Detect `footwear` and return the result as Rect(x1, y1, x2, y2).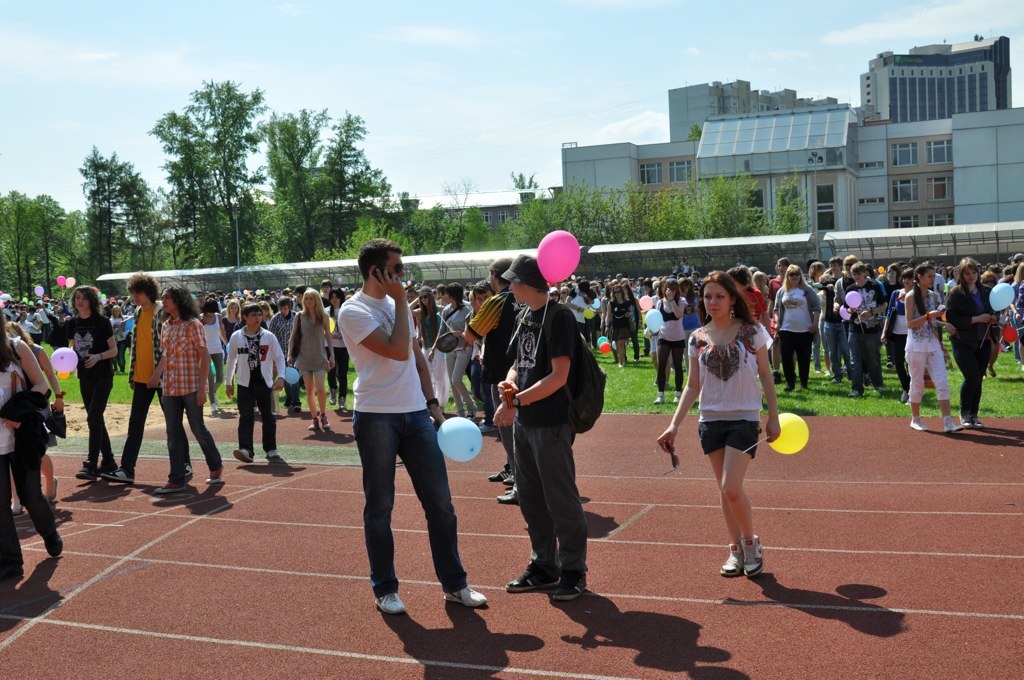
Rect(488, 472, 502, 479).
